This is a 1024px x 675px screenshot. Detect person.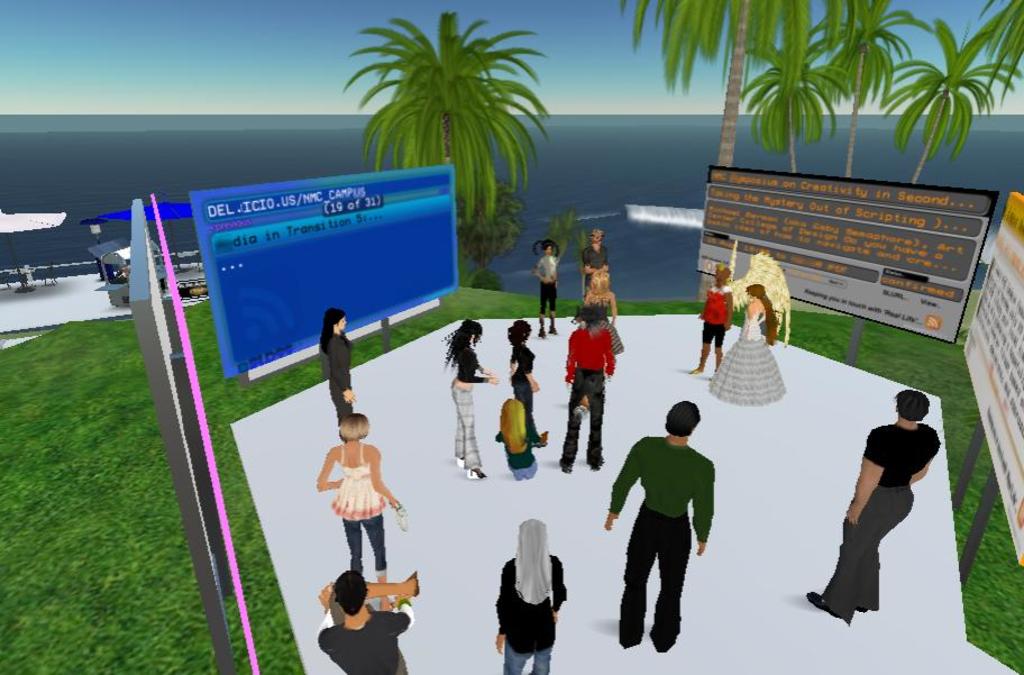
locate(506, 319, 541, 409).
